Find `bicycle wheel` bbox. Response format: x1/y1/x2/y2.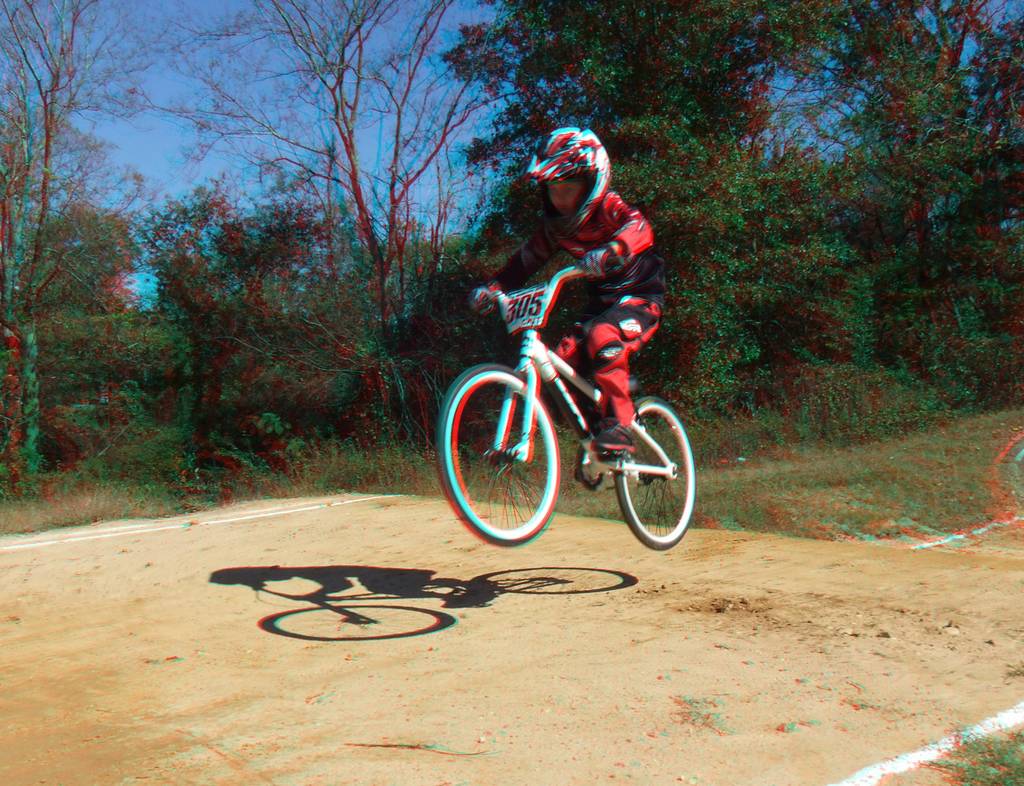
454/359/579/550.
